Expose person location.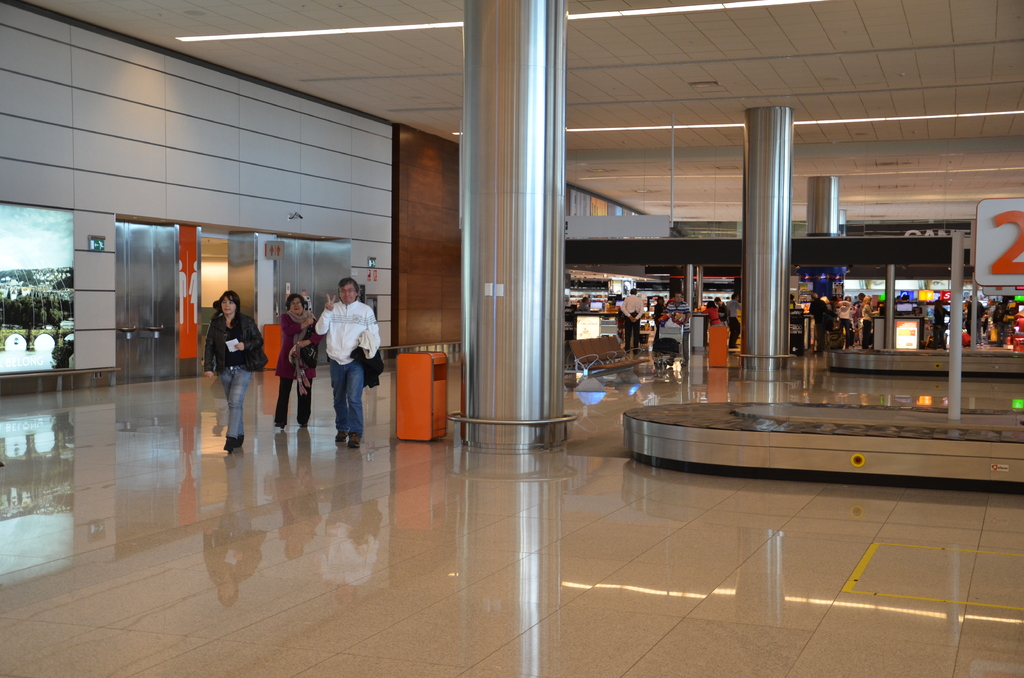
Exposed at <box>712,309,714,321</box>.
